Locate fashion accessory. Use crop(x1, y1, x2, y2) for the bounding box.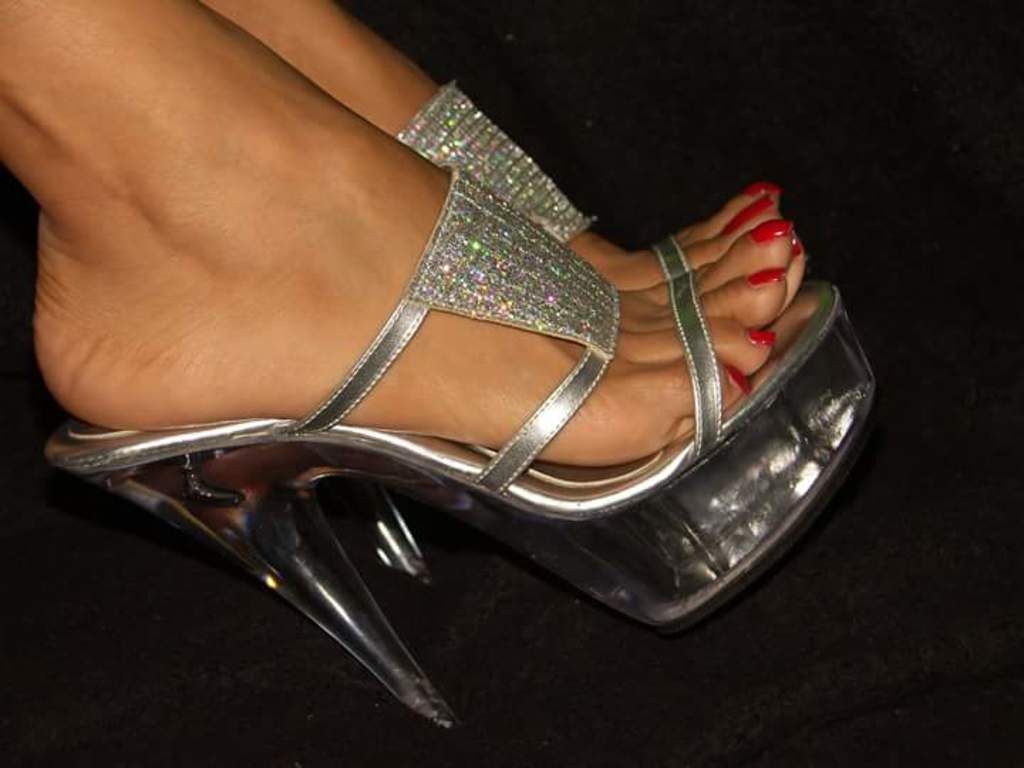
crop(398, 80, 819, 273).
